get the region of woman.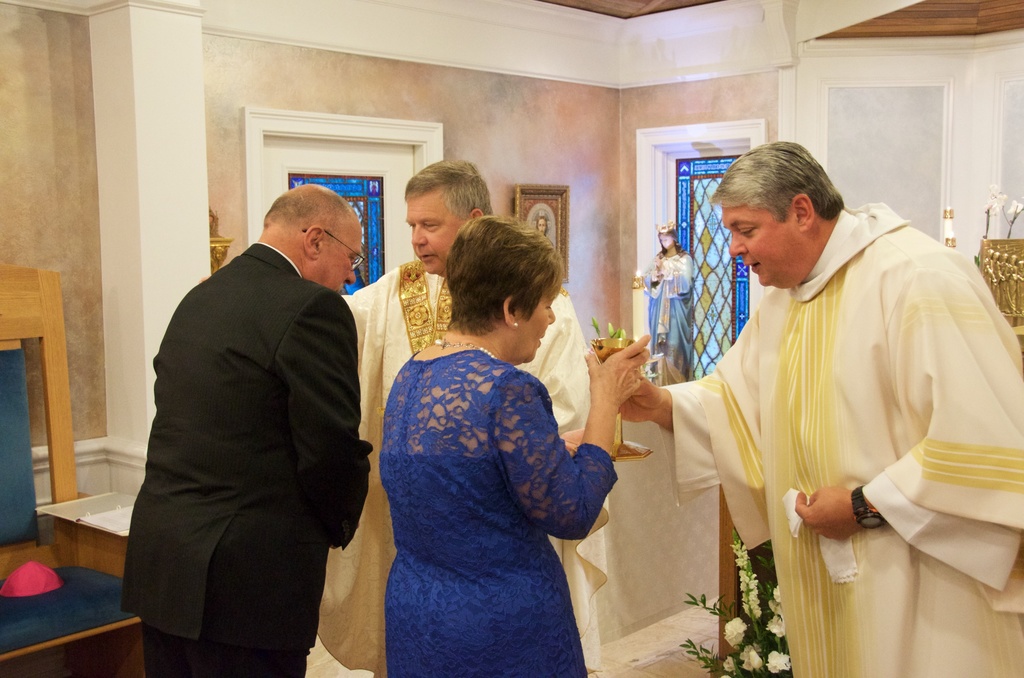
<region>358, 191, 611, 677</region>.
